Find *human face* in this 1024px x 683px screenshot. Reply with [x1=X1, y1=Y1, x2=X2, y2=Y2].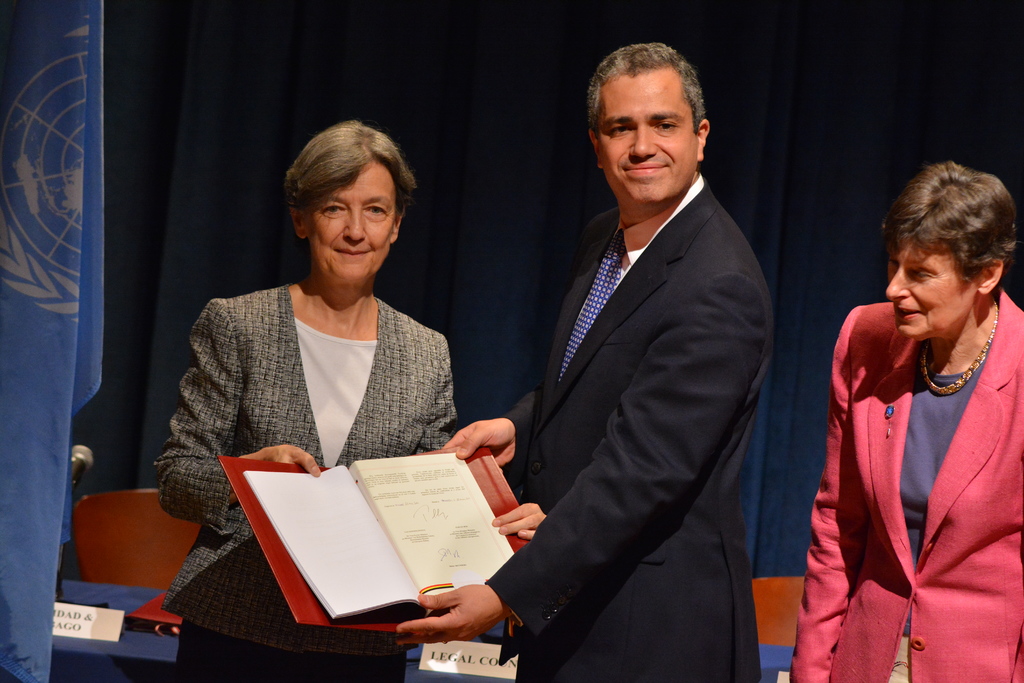
[x1=311, y1=157, x2=397, y2=283].
